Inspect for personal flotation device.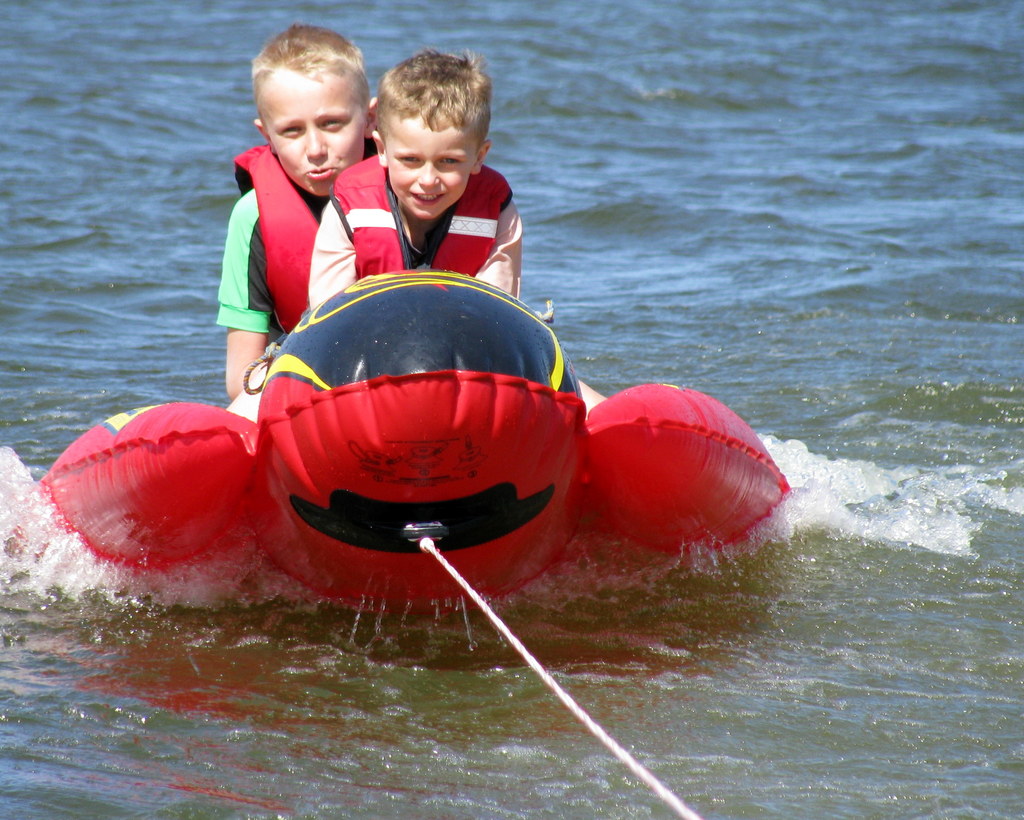
Inspection: <box>325,147,512,289</box>.
